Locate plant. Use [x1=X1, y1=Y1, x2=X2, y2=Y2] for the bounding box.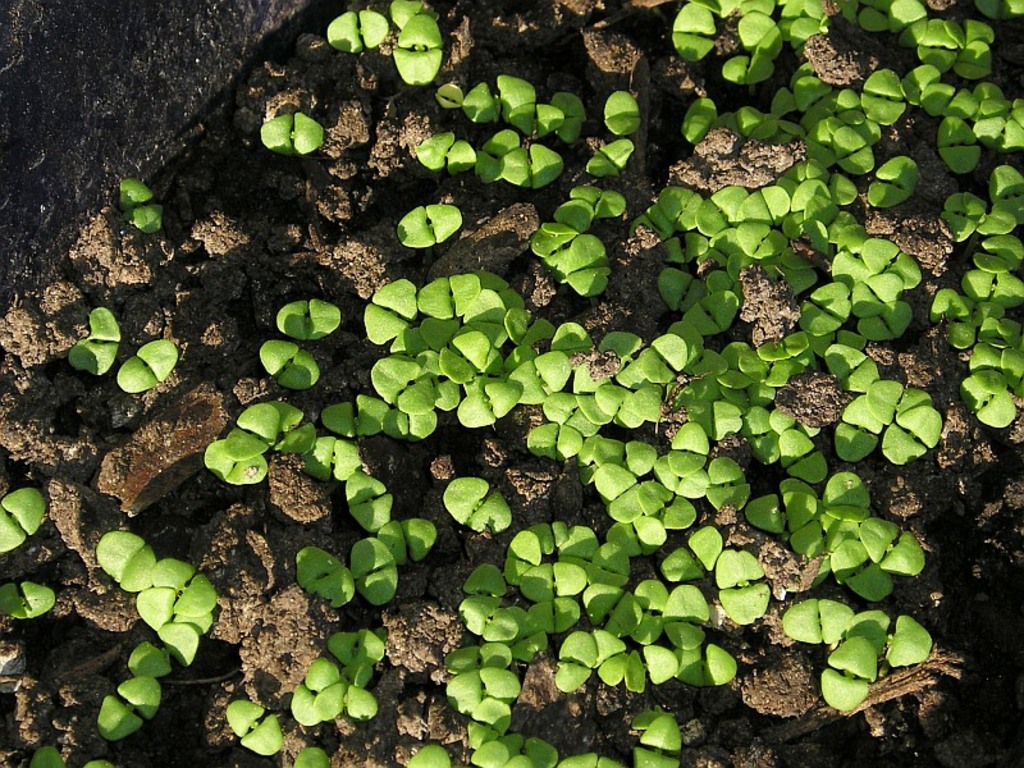
[x1=440, y1=472, x2=508, y2=536].
